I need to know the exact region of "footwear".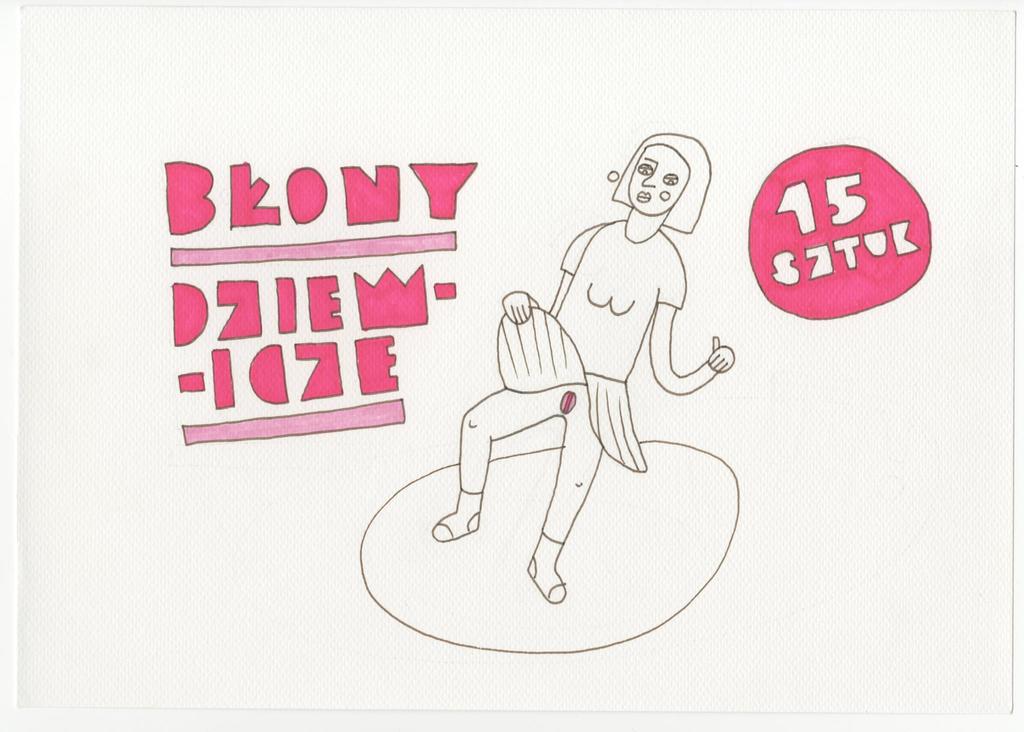
Region: [left=532, top=534, right=563, bottom=602].
